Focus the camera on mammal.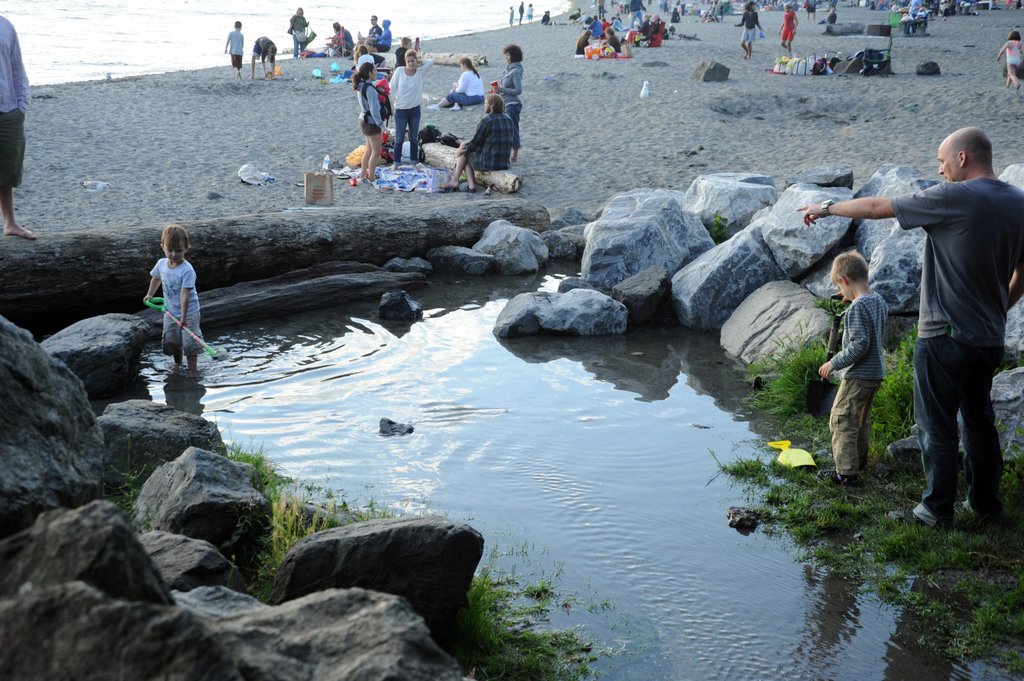
Focus region: <box>907,0,921,33</box>.
